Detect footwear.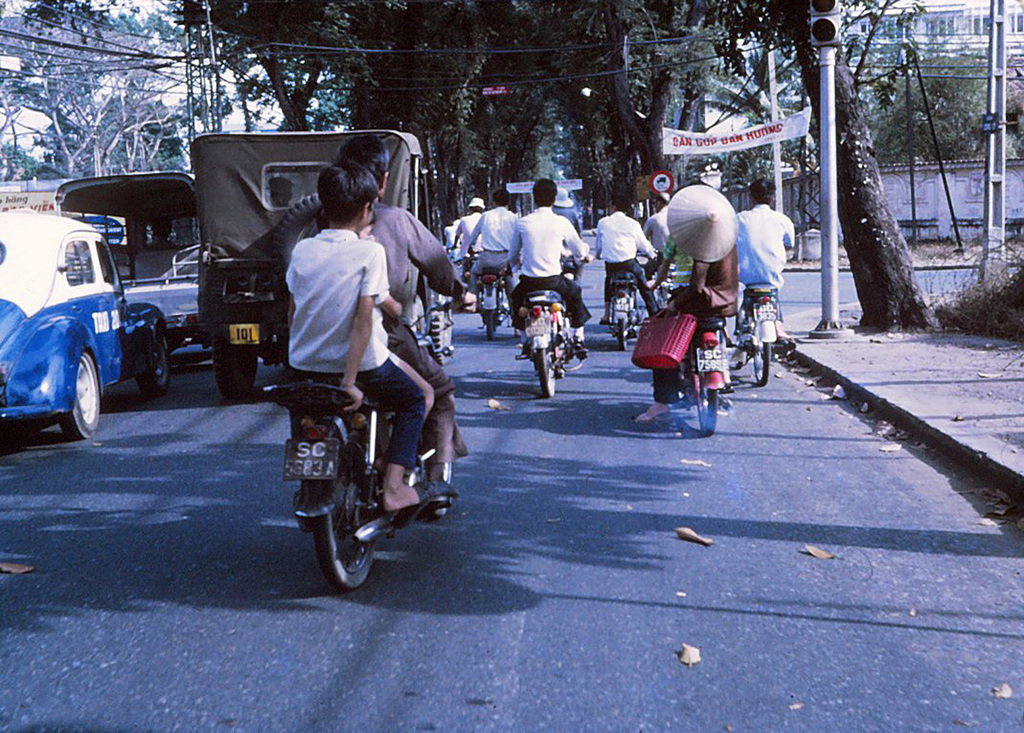
Detected at crop(422, 469, 449, 501).
